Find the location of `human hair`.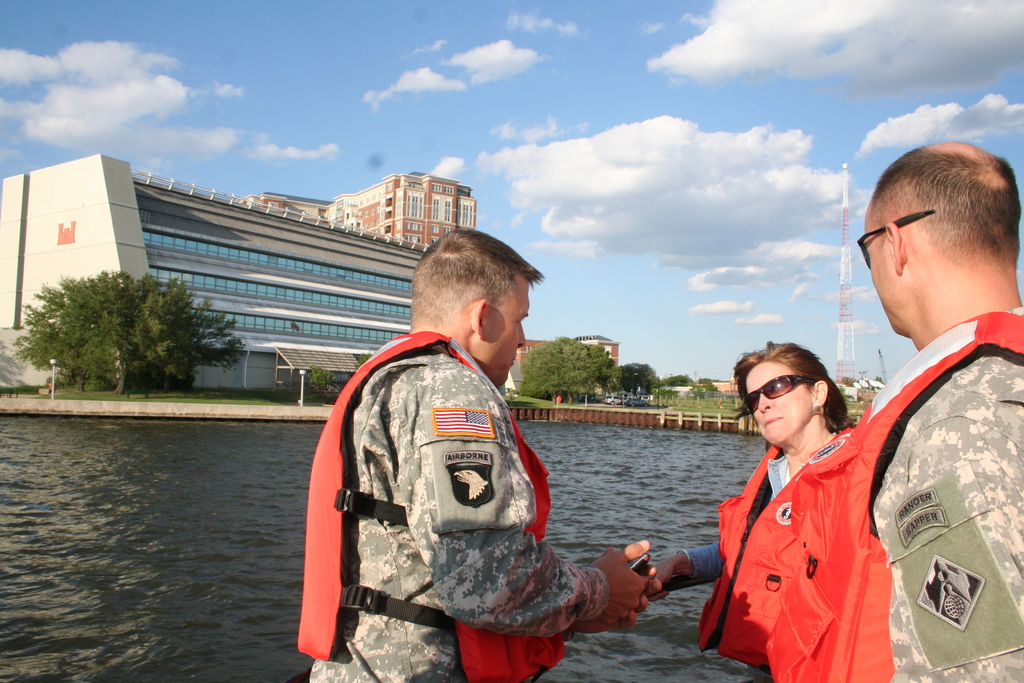
Location: select_region(860, 142, 1023, 268).
